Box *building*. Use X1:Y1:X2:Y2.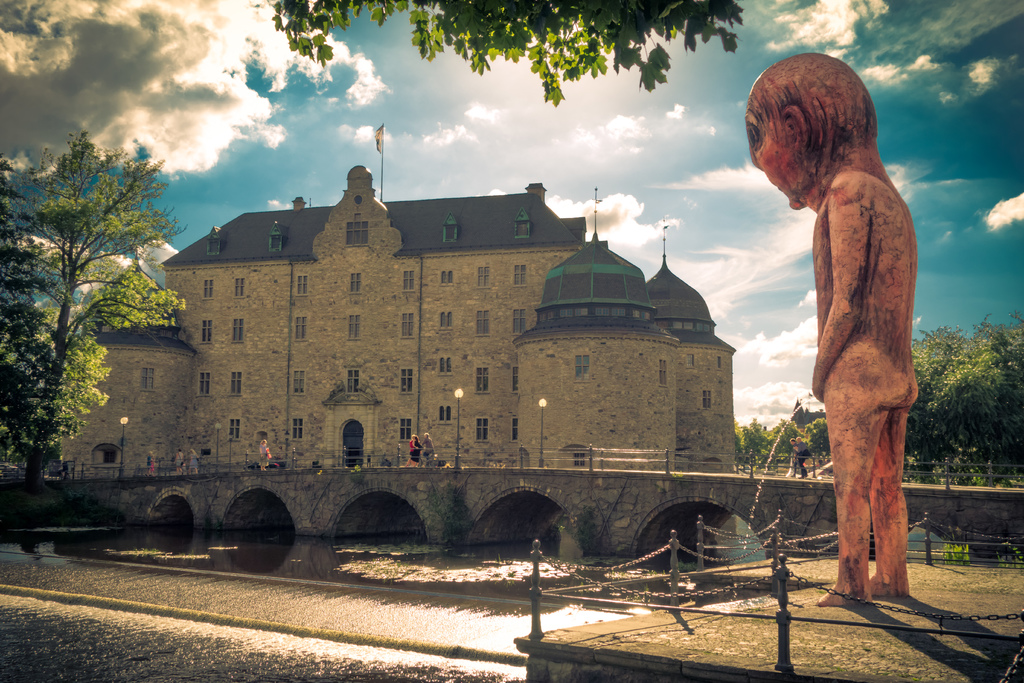
54:163:746:482.
